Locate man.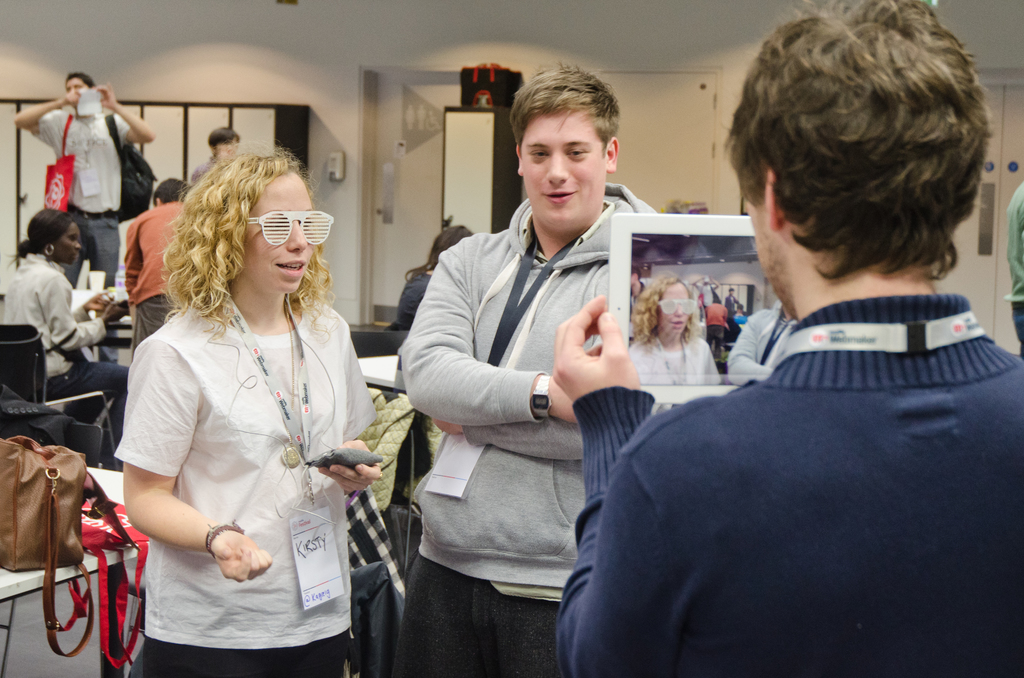
Bounding box: <box>5,69,157,367</box>.
